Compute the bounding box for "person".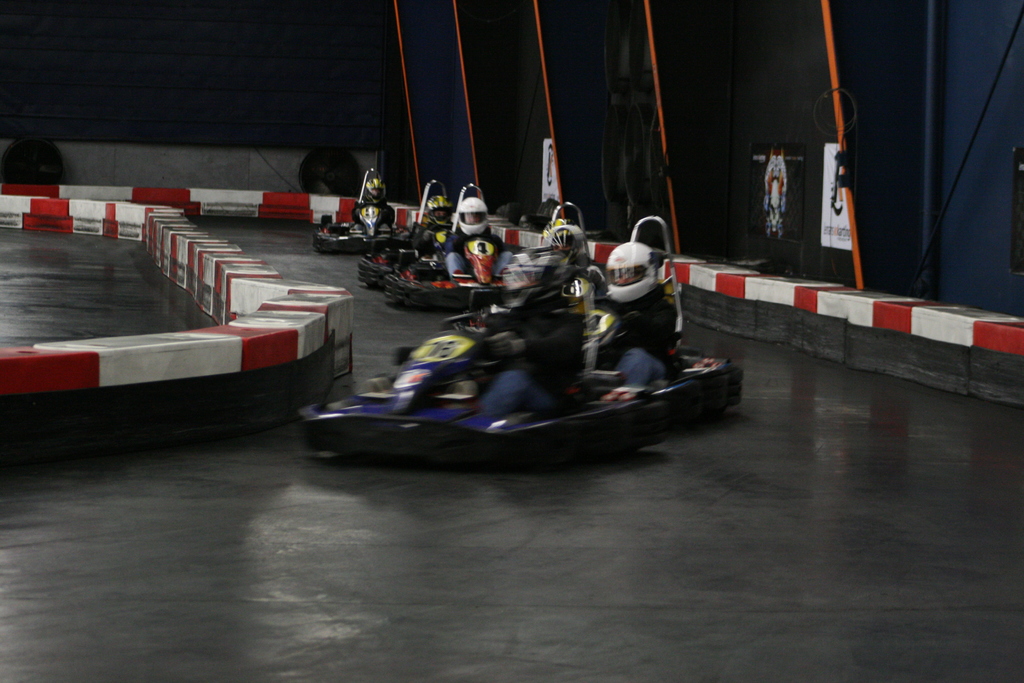
region(582, 235, 679, 383).
